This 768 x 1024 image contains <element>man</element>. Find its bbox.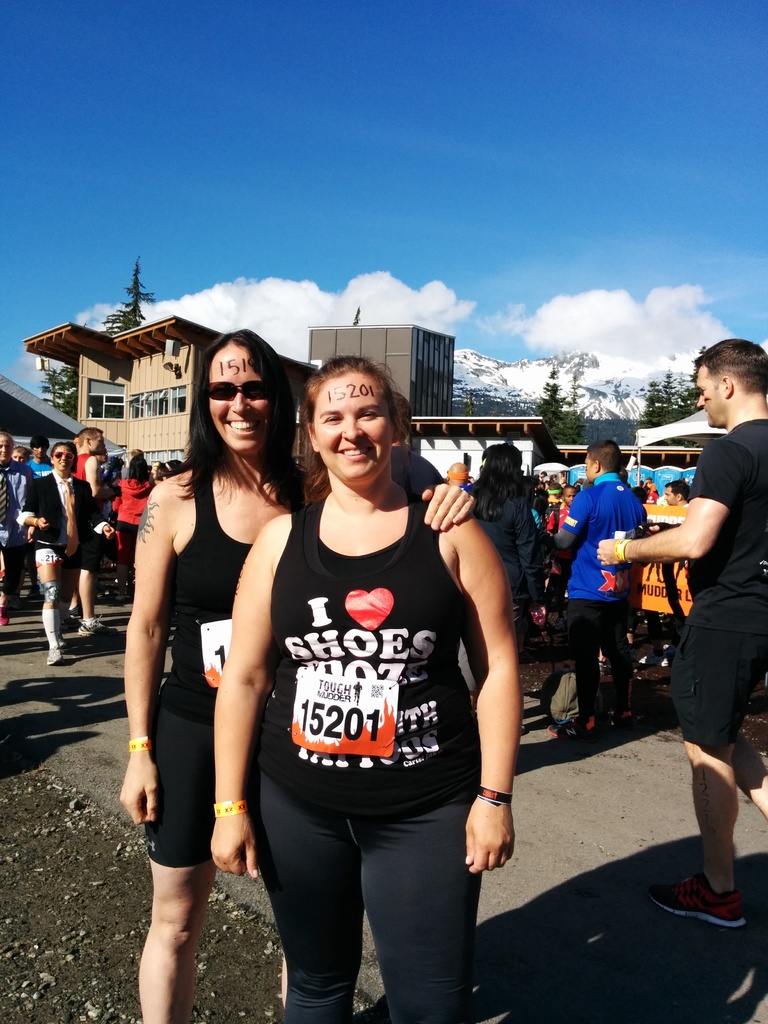
bbox=[660, 479, 688, 508].
